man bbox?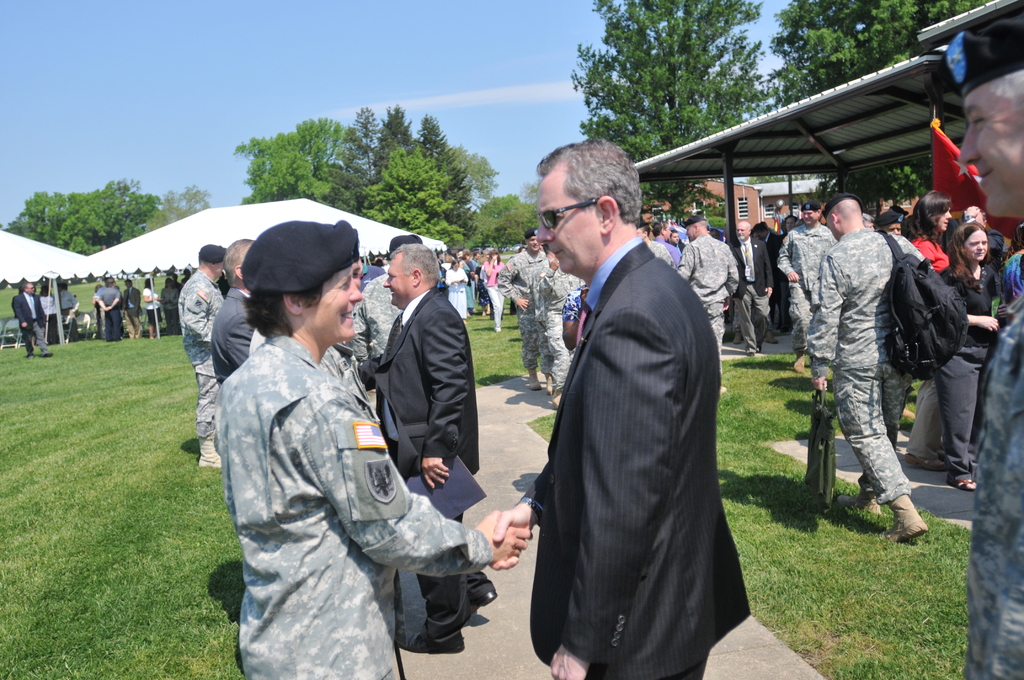
179 266 193 282
